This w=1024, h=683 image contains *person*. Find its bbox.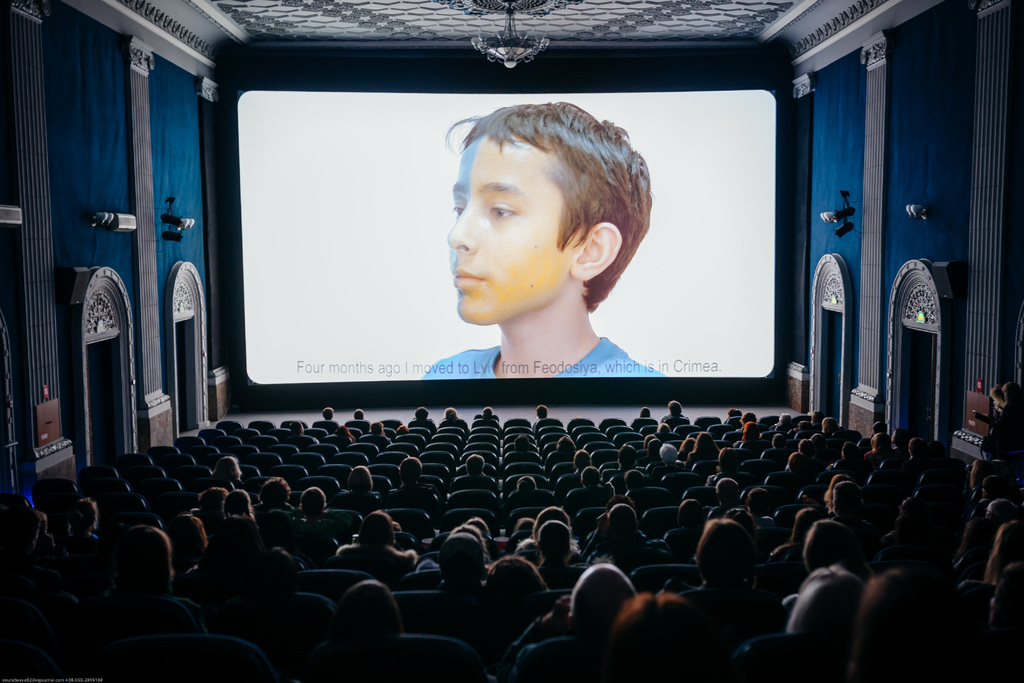
left=540, top=521, right=579, bottom=581.
